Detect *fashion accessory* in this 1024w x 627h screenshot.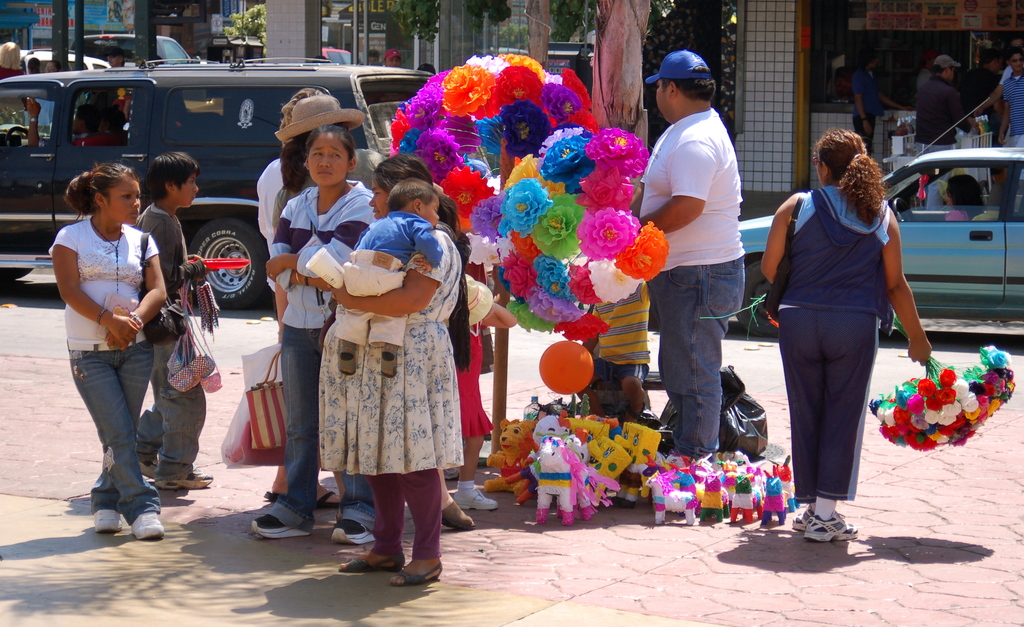
Detection: 805, 512, 858, 539.
